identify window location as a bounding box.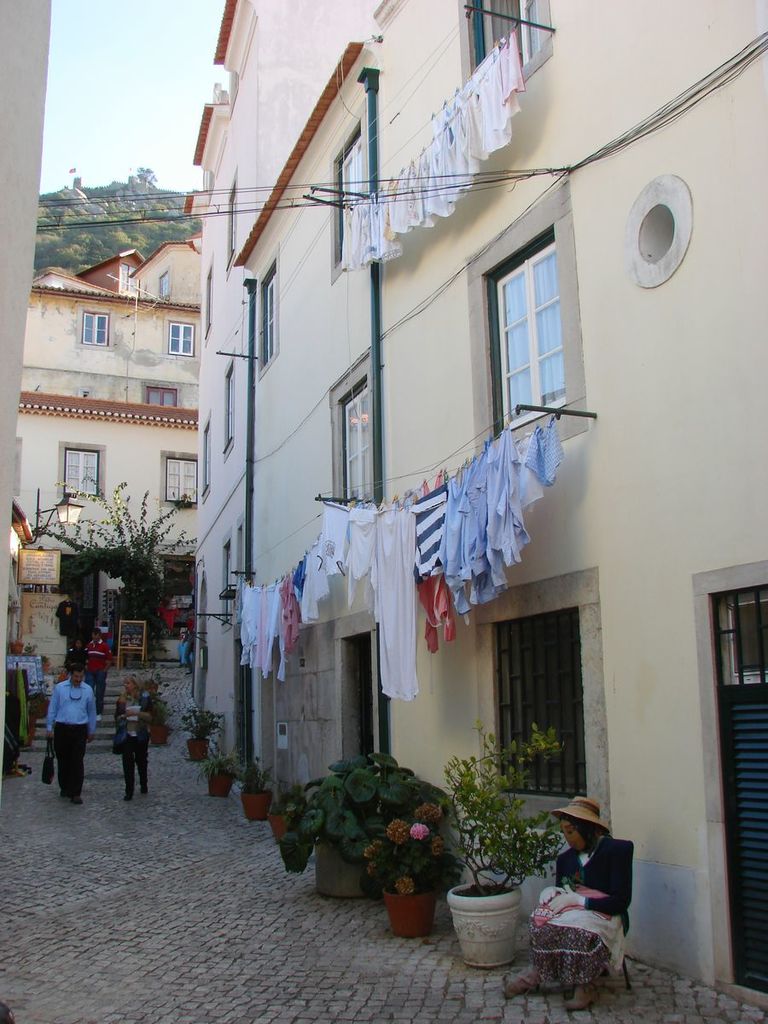
bbox=(467, 0, 563, 131).
